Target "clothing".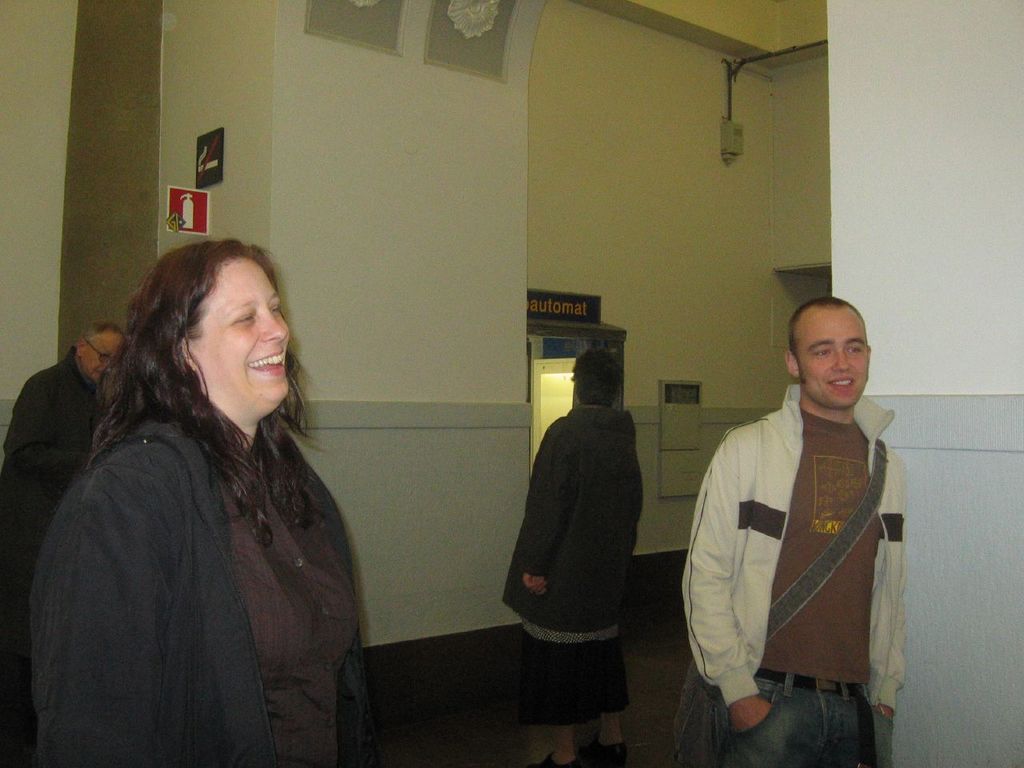
Target region: 30/414/378/767.
